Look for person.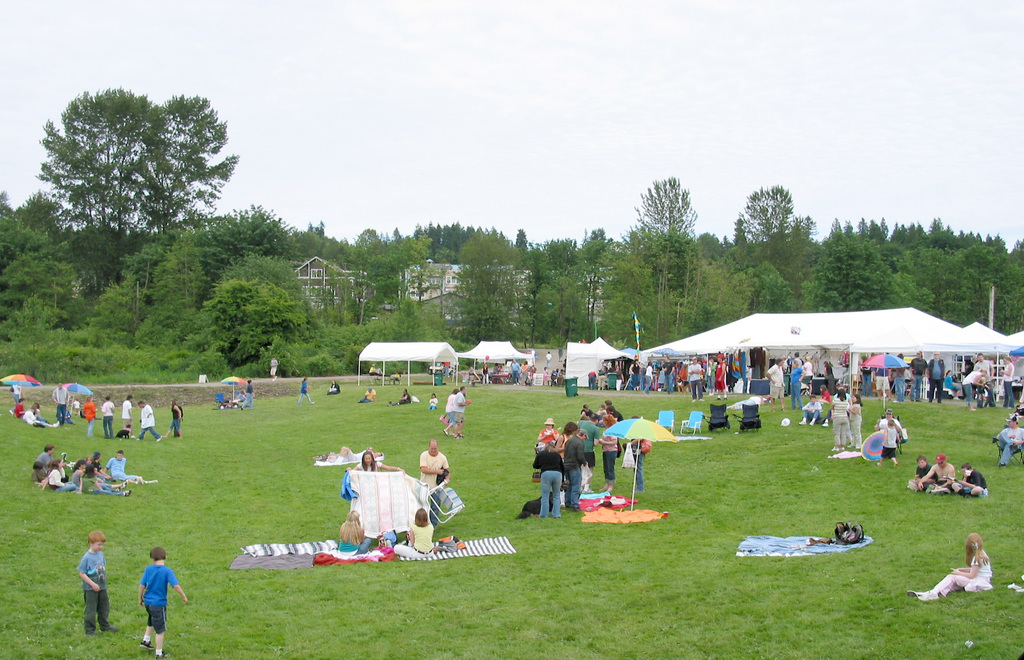
Found: bbox=(963, 366, 988, 410).
